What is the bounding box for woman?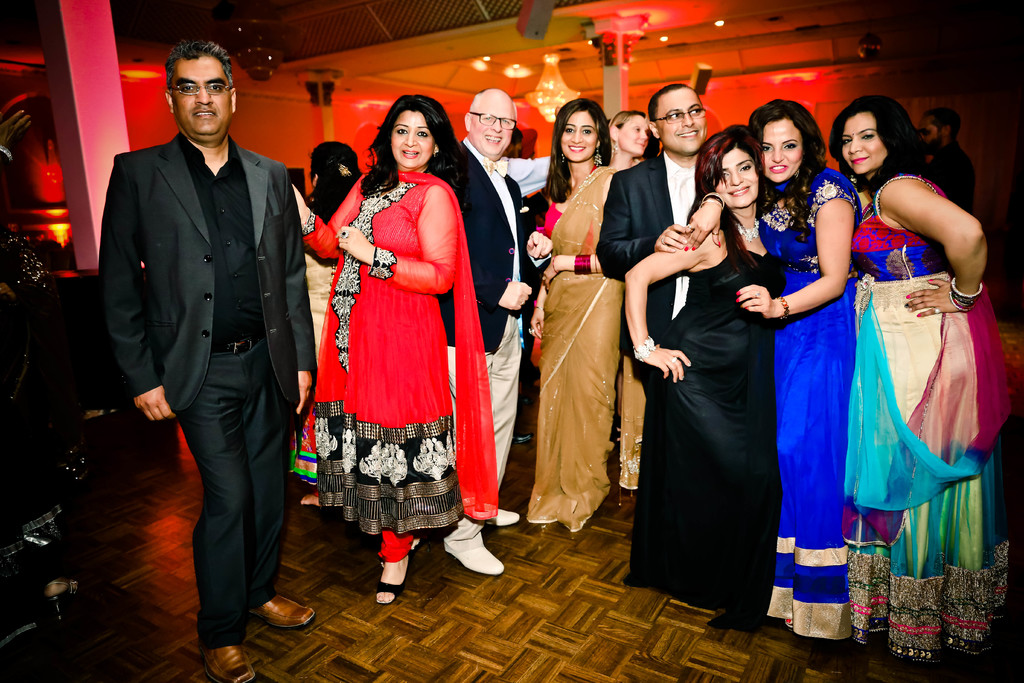
(650, 100, 862, 650).
